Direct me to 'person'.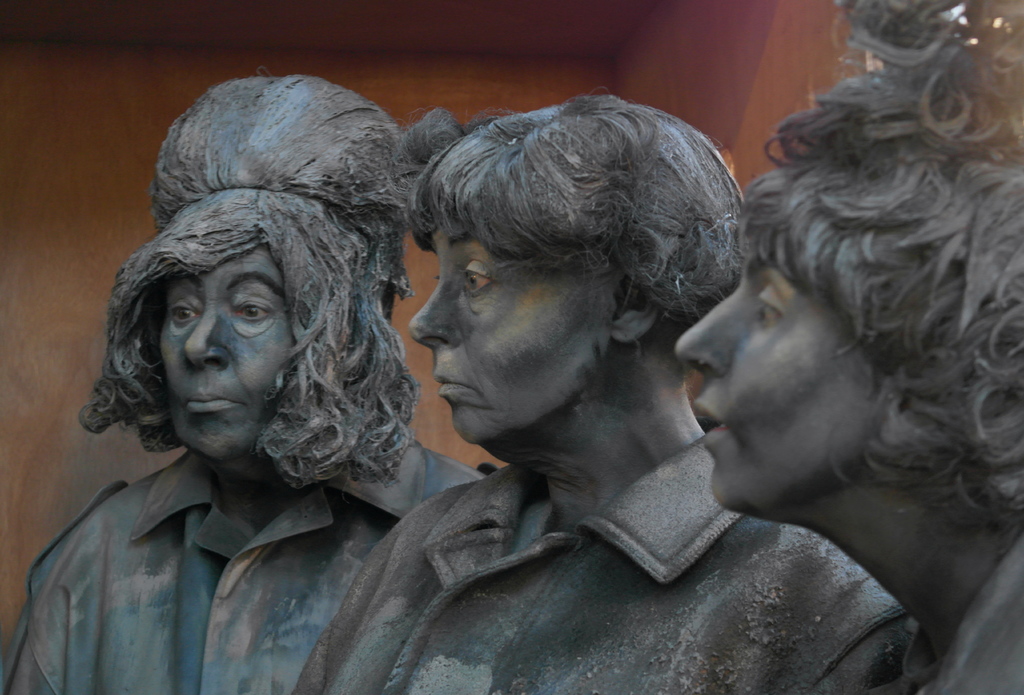
Direction: 5, 71, 489, 694.
